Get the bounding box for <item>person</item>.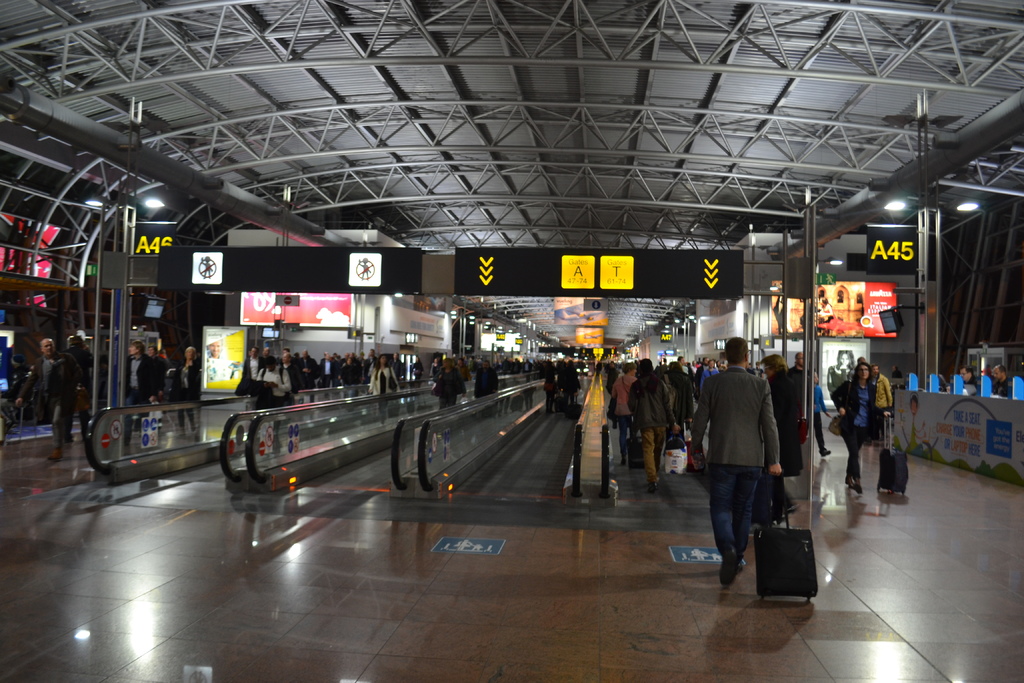
{"x1": 15, "y1": 336, "x2": 61, "y2": 419}.
